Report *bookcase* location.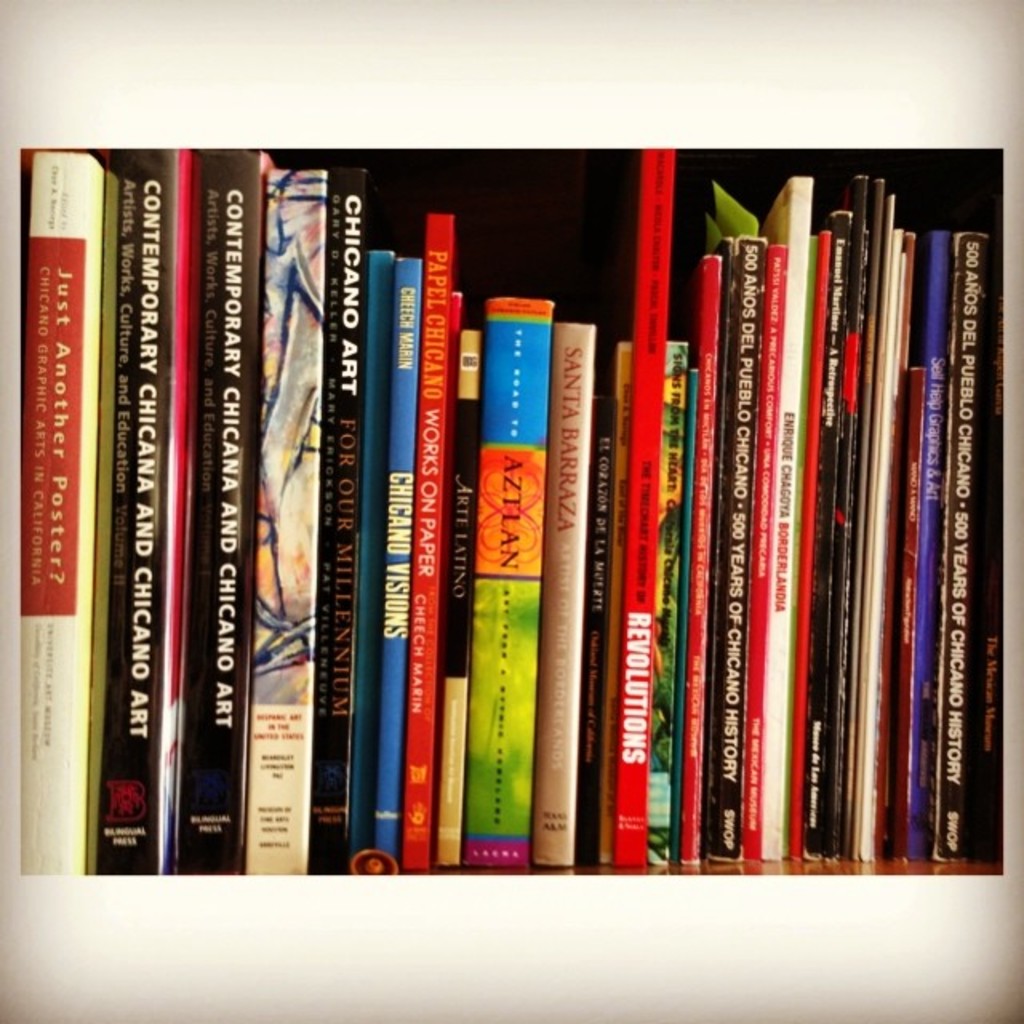
Report: box=[0, 110, 1023, 939].
